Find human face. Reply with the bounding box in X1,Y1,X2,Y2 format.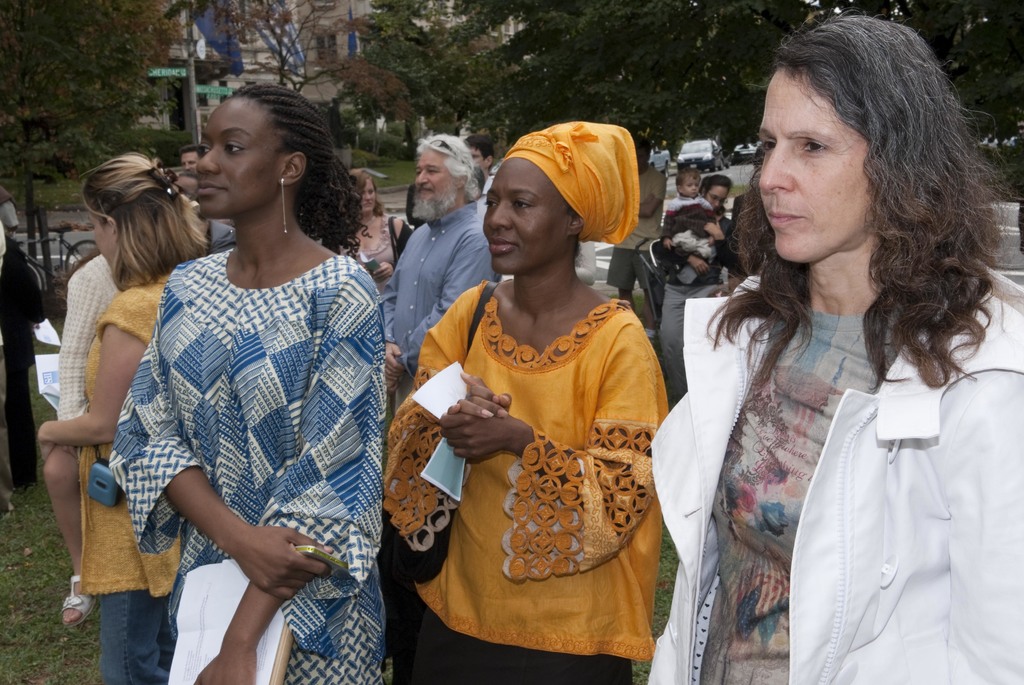
703,184,728,209.
